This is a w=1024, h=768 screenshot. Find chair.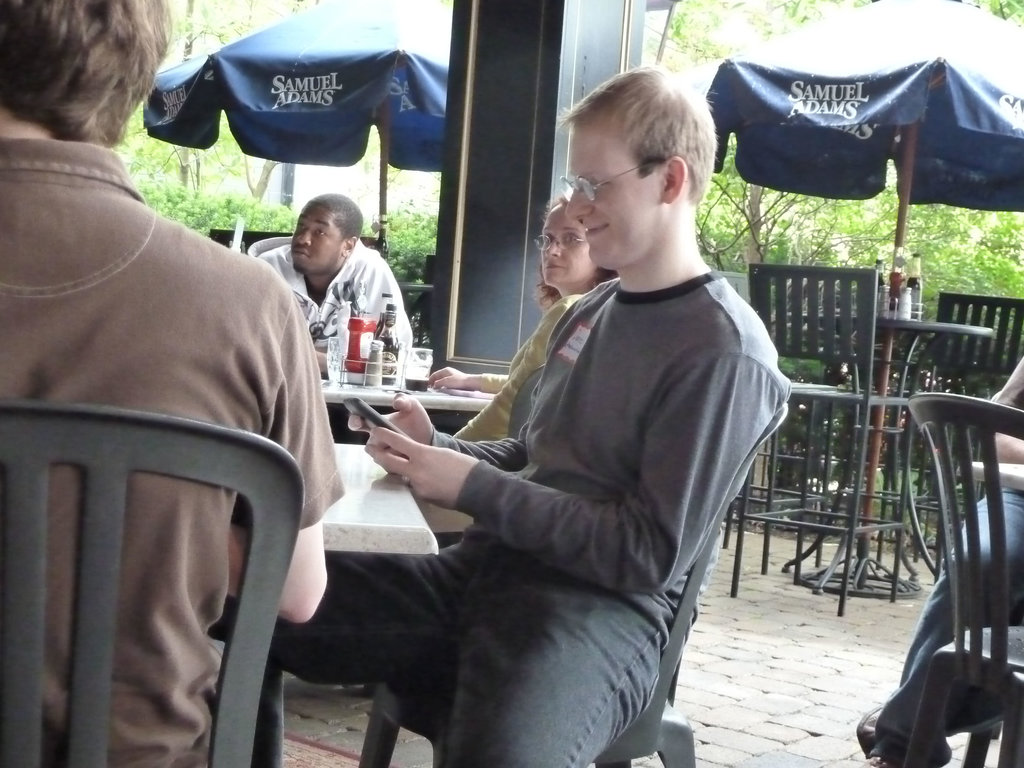
Bounding box: <box>895,393,1023,765</box>.
